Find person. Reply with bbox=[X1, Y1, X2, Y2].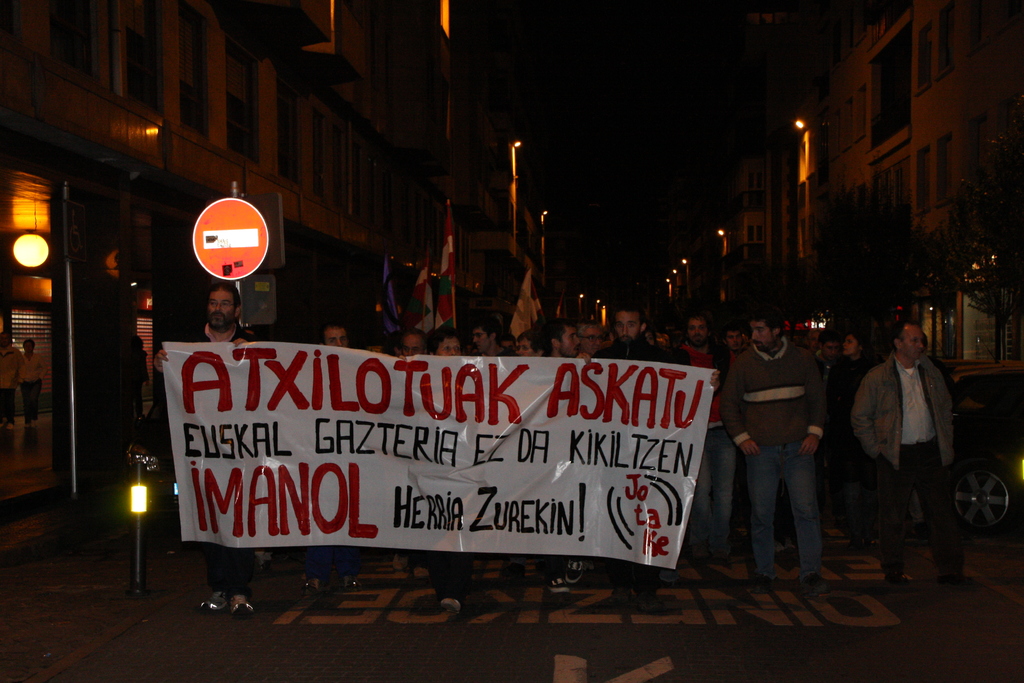
bbox=[150, 282, 267, 616].
